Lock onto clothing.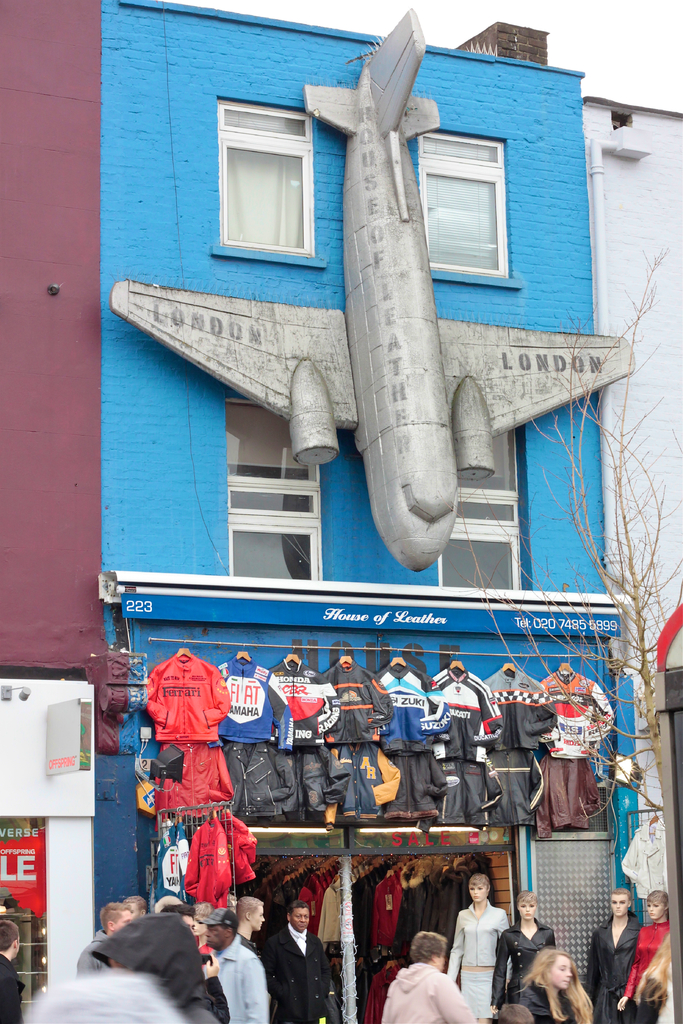
Locked: Rect(491, 916, 559, 1005).
